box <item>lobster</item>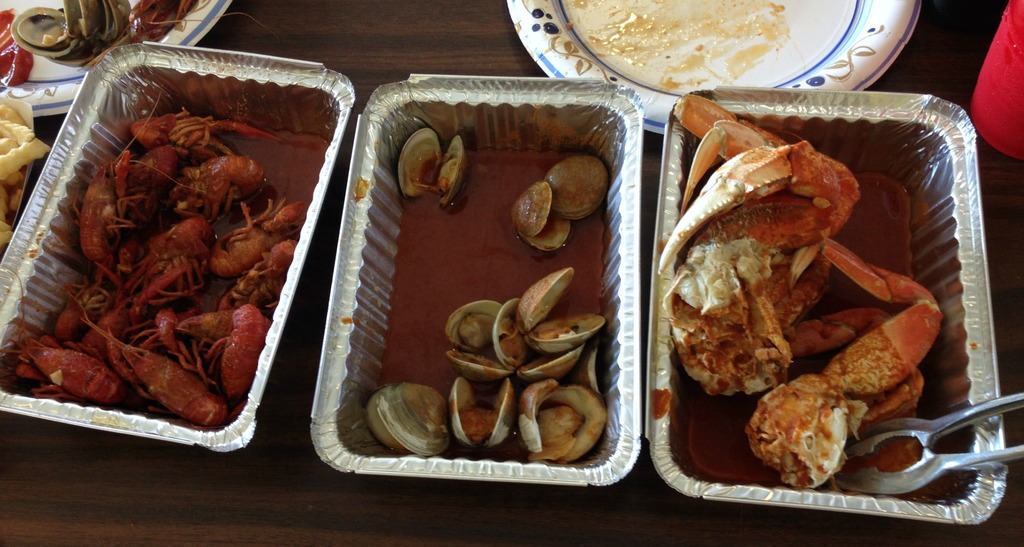
crop(649, 111, 948, 479)
